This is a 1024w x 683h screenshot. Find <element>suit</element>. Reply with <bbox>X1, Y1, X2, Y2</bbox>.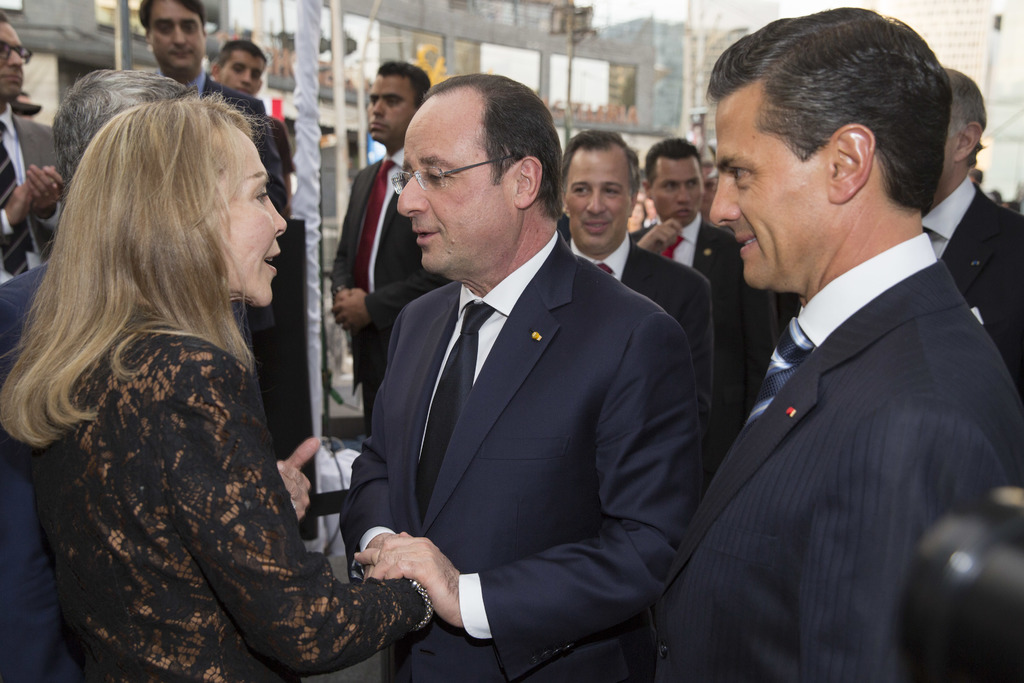
<bbox>2, 255, 91, 682</bbox>.
